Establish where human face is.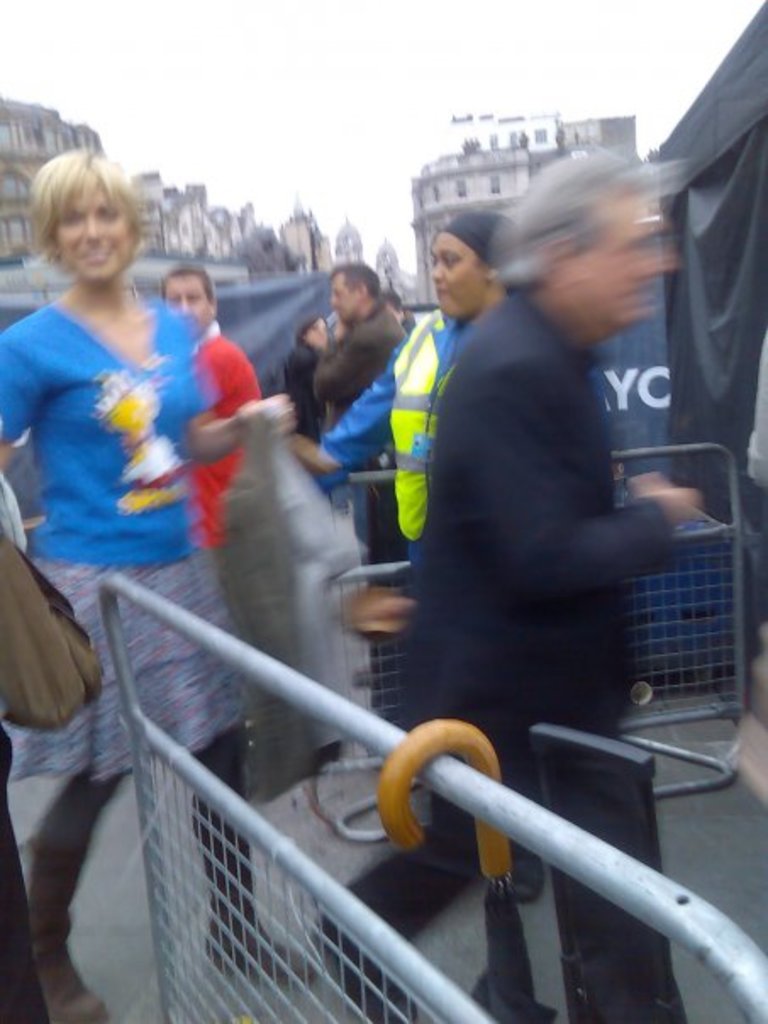
Established at region(424, 217, 493, 315).
